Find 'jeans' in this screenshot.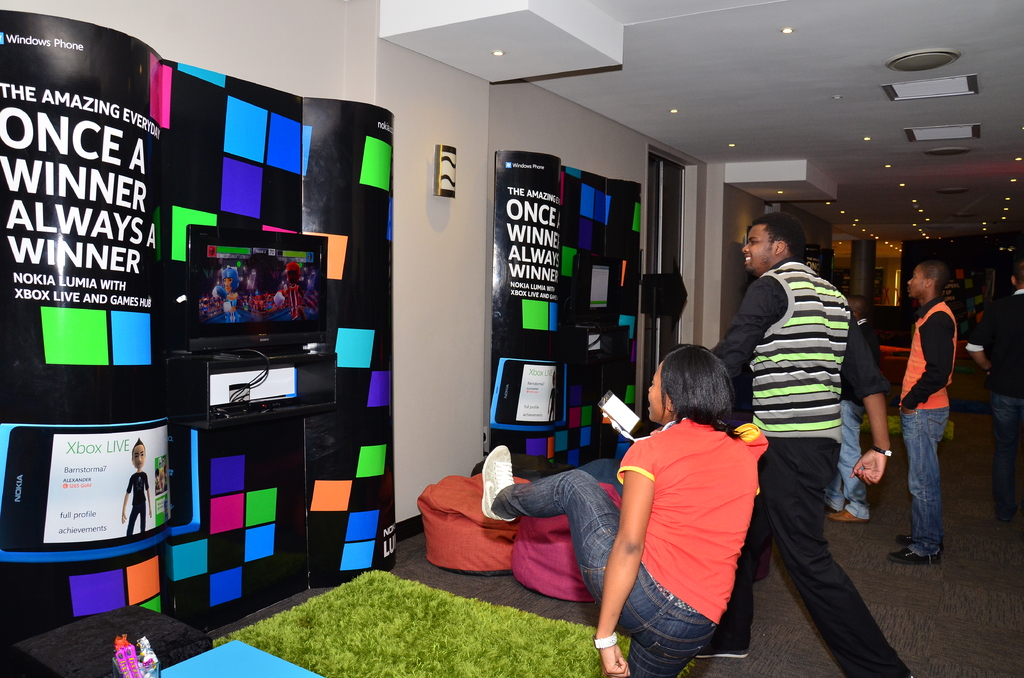
The bounding box for 'jeans' is l=892, t=396, r=949, b=558.
